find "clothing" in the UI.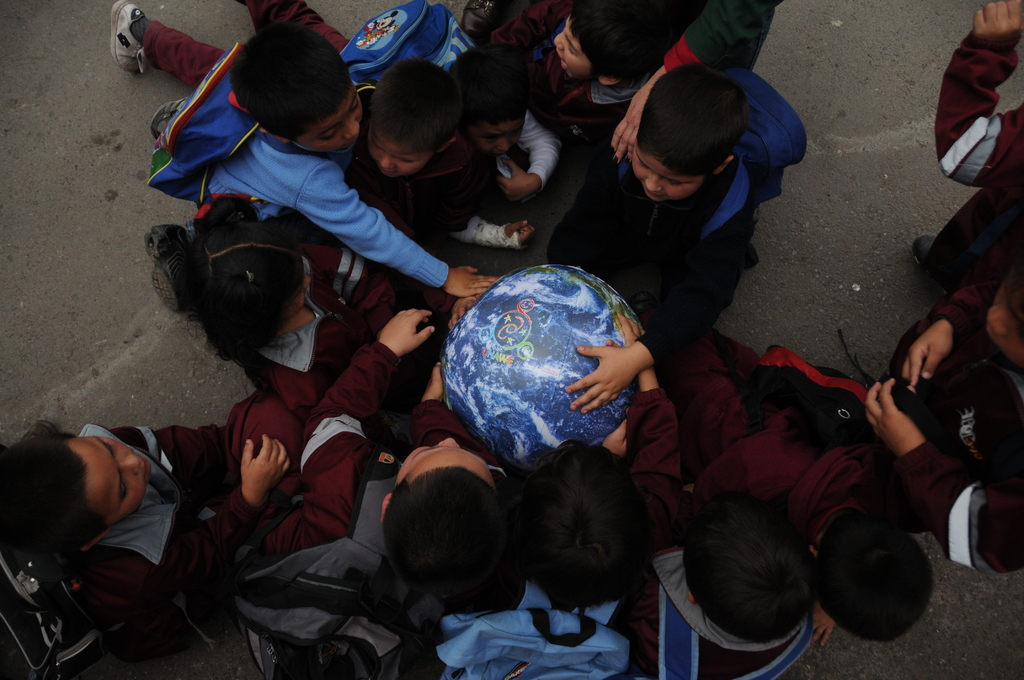
UI element at rect(931, 32, 1023, 275).
